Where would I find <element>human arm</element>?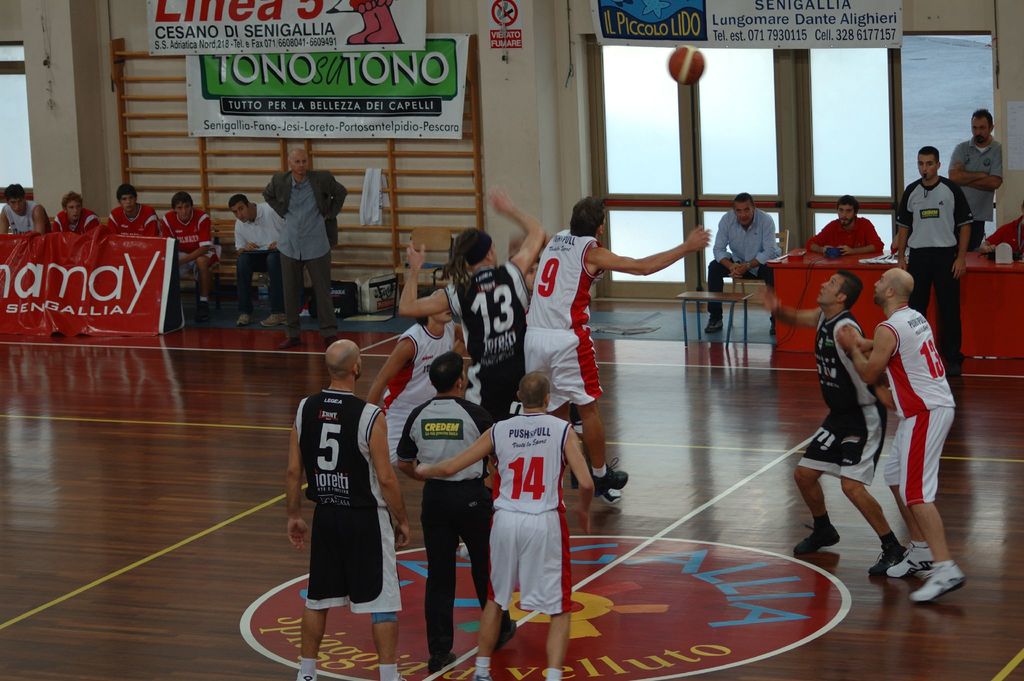
At bbox=(748, 288, 820, 329).
